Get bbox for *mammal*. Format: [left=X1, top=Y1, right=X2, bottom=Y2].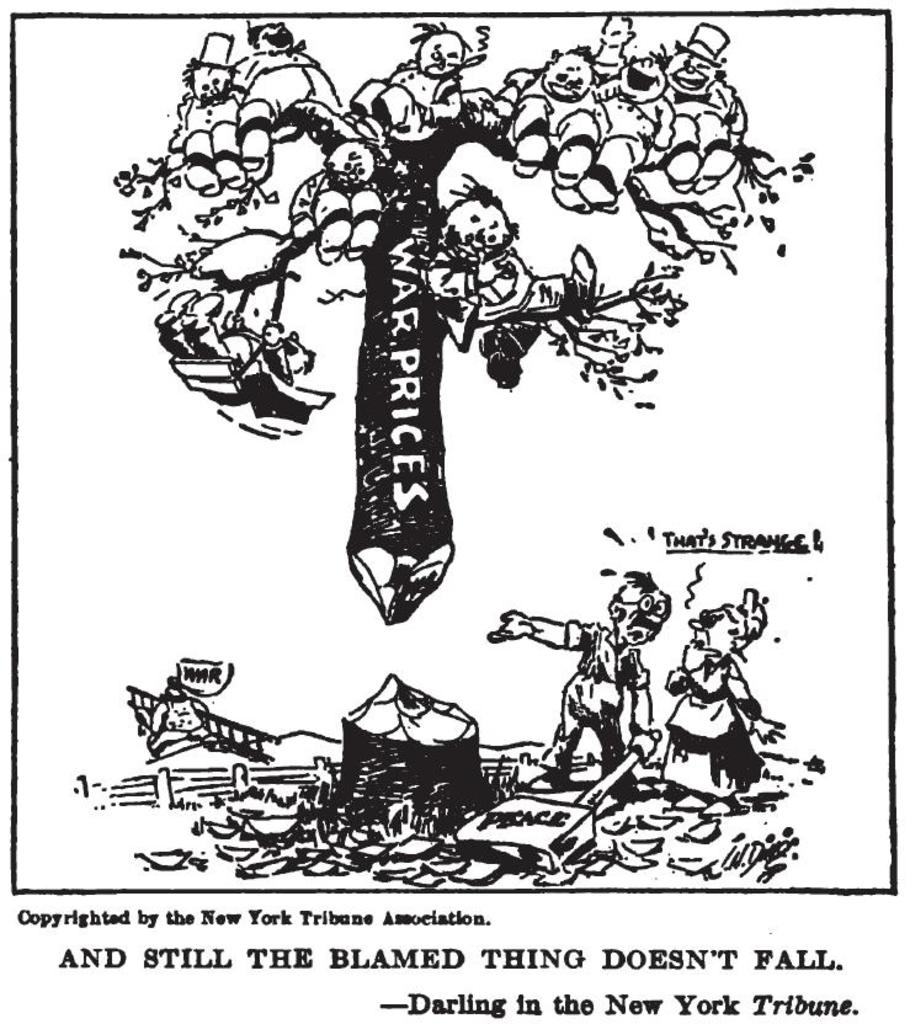
[left=555, top=50, right=677, bottom=206].
